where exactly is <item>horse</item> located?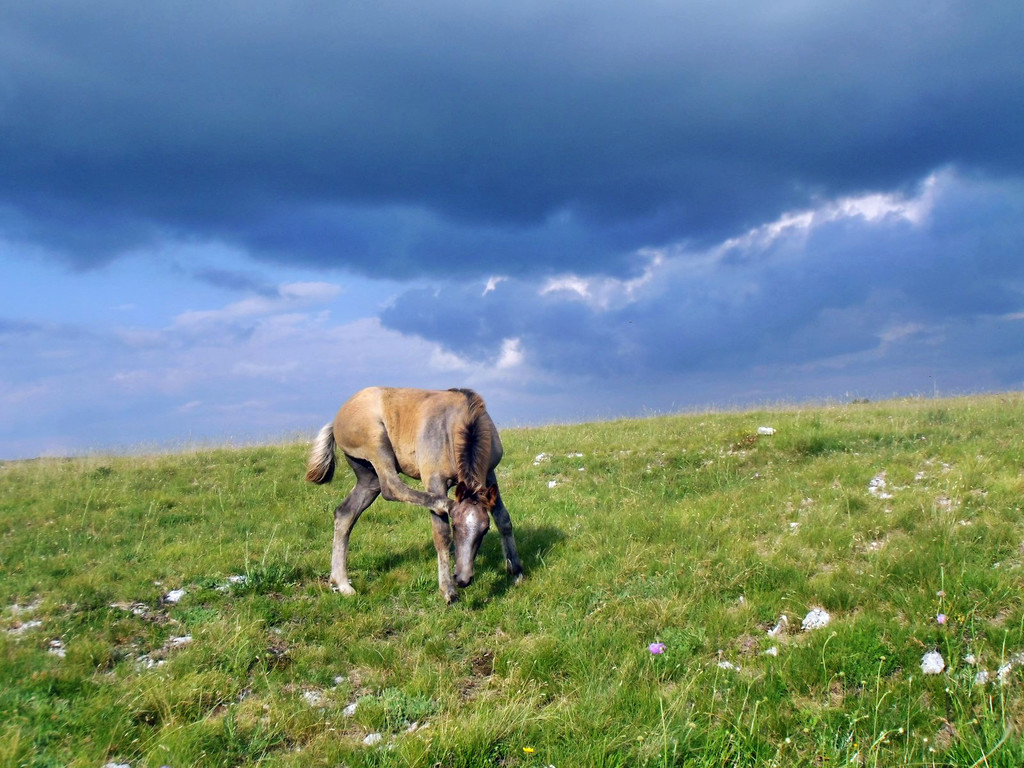
Its bounding box is left=305, top=389, right=527, bottom=606.
